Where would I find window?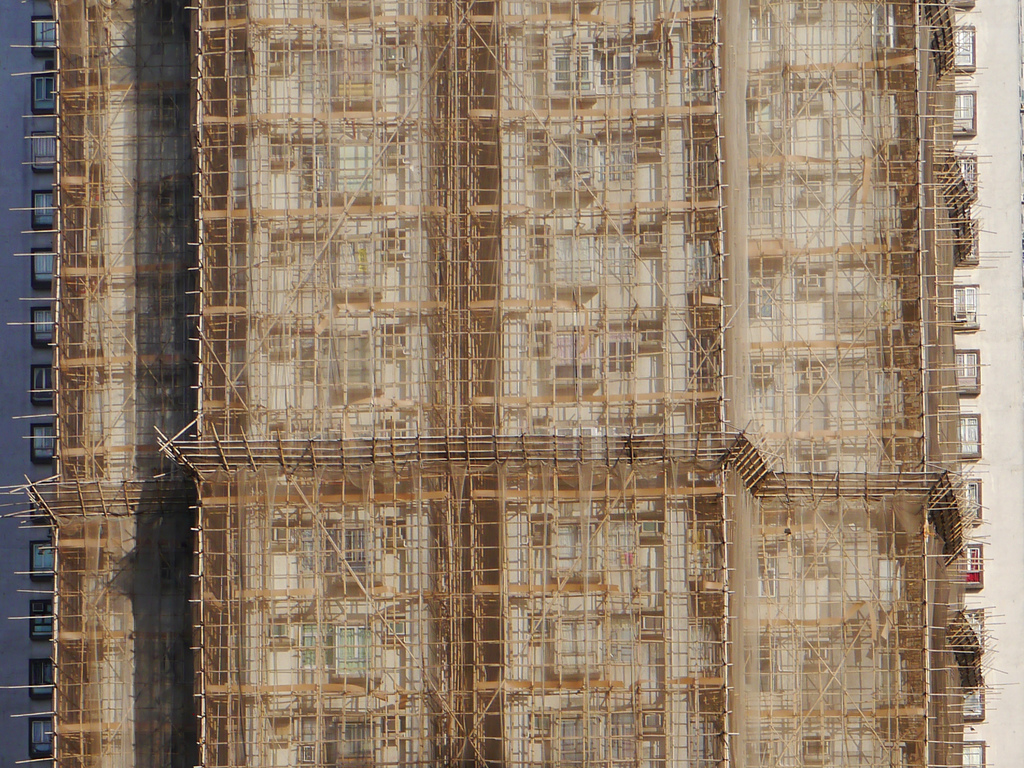
At crop(964, 604, 986, 650).
